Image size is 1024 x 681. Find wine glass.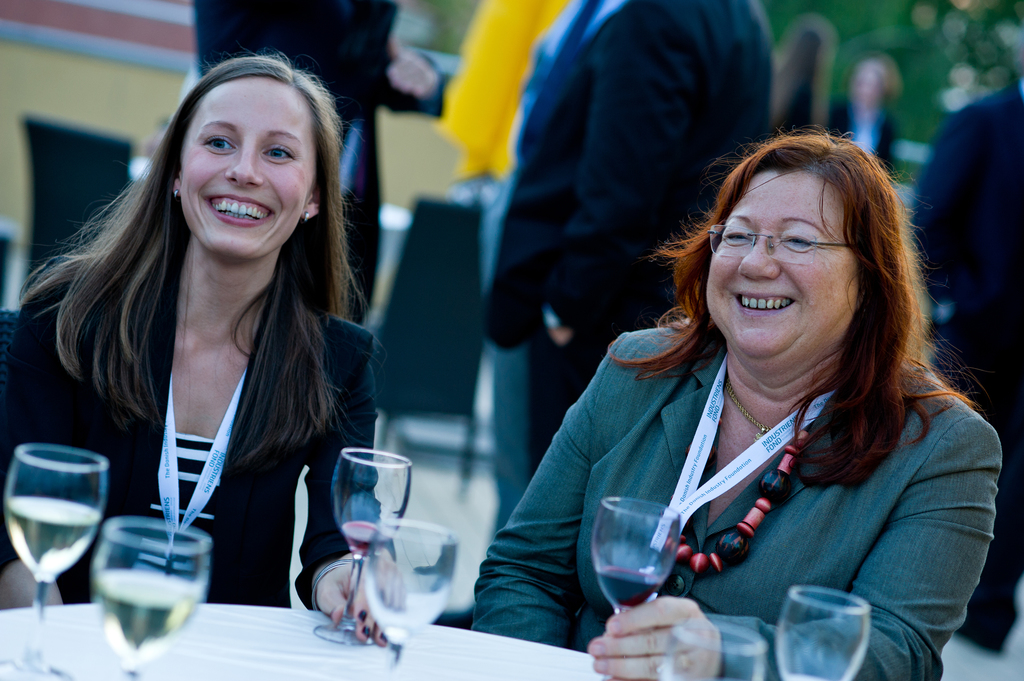
x1=776, y1=584, x2=871, y2=680.
